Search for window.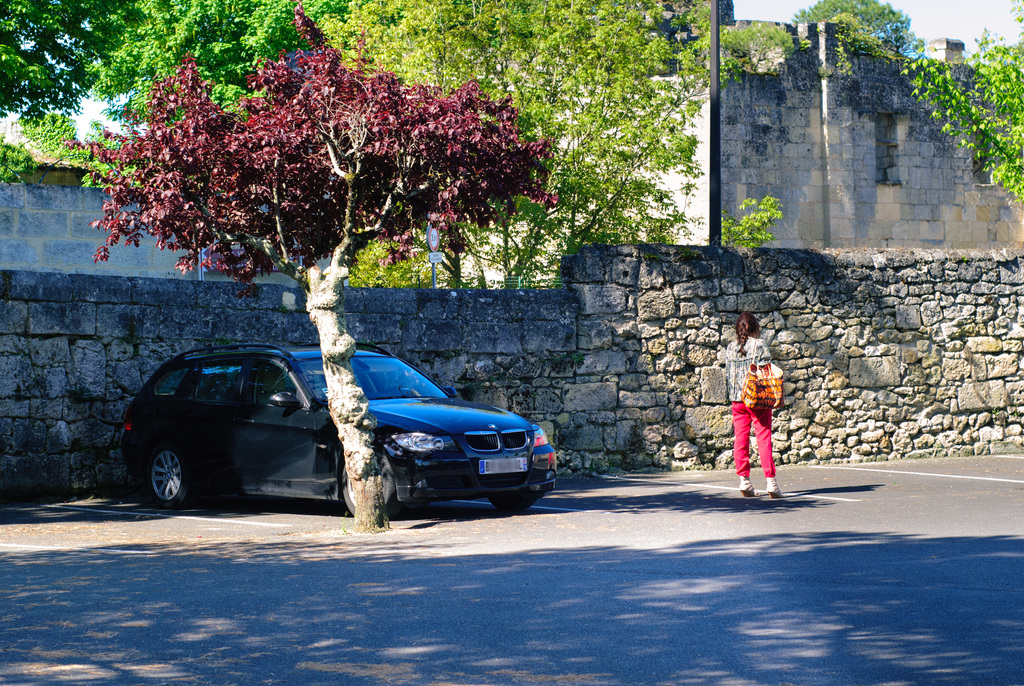
Found at <box>194,361,242,395</box>.
